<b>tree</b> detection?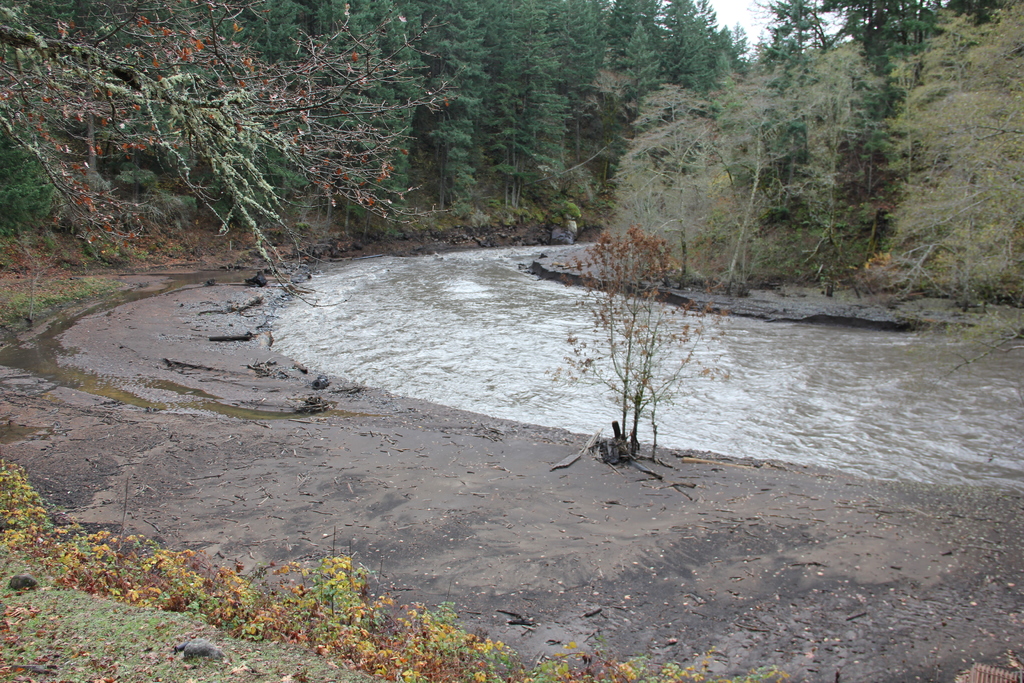
x1=544, y1=224, x2=730, y2=454
